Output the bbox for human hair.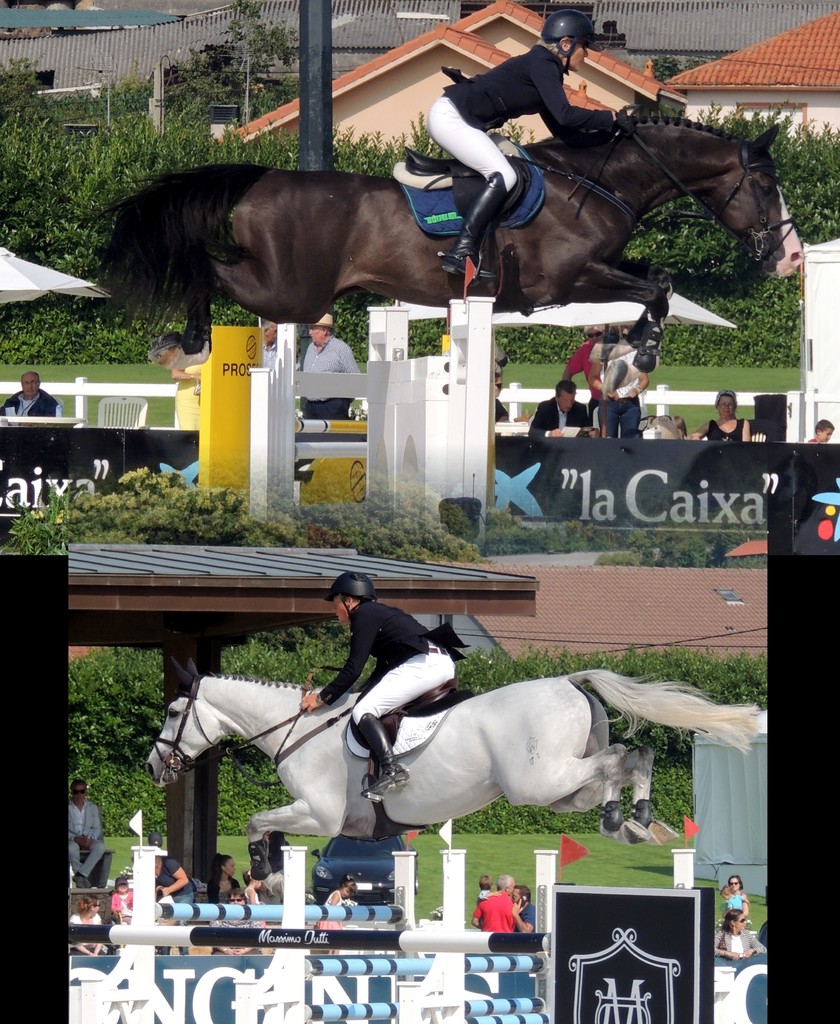
box=[725, 874, 741, 892].
